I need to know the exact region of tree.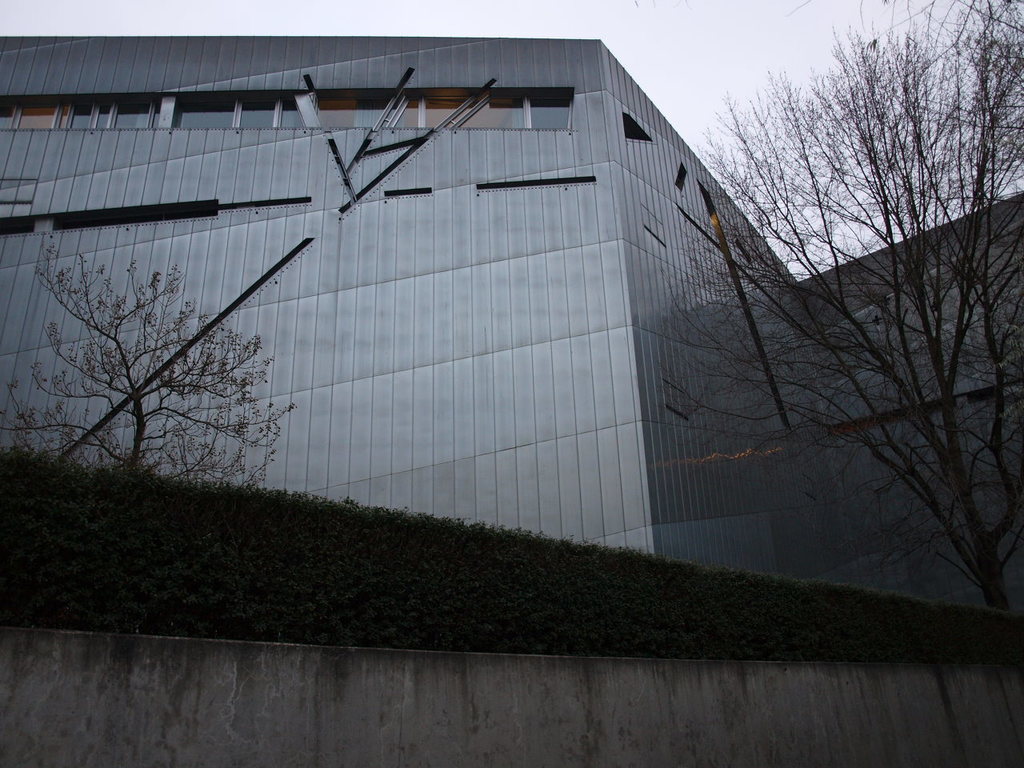
Region: (672,0,1023,618).
